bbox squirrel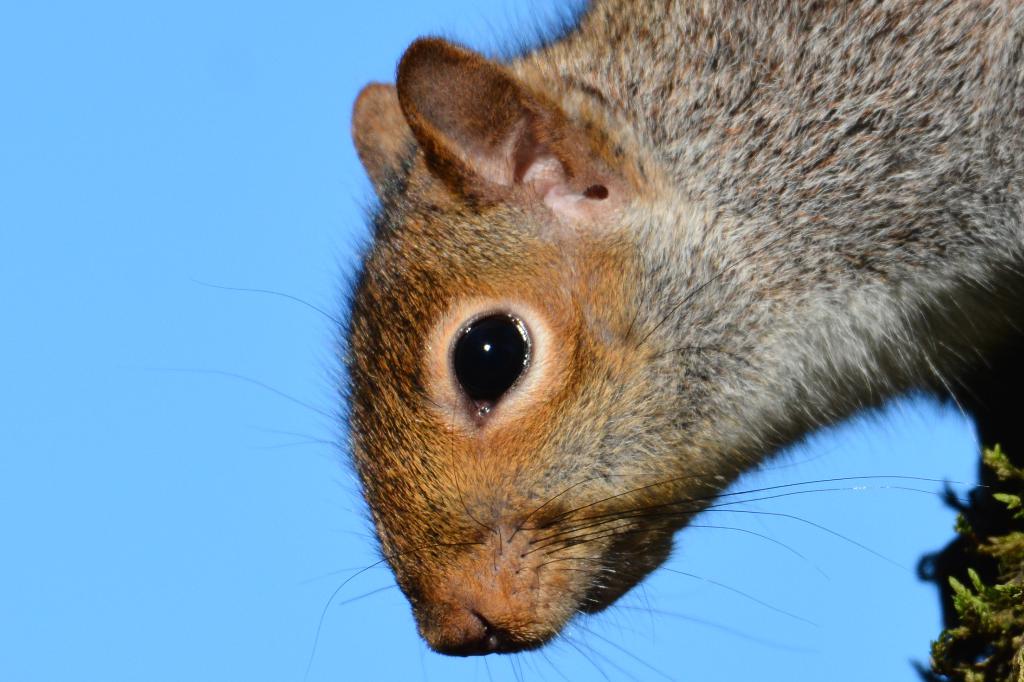
BBox(150, 0, 1018, 676)
